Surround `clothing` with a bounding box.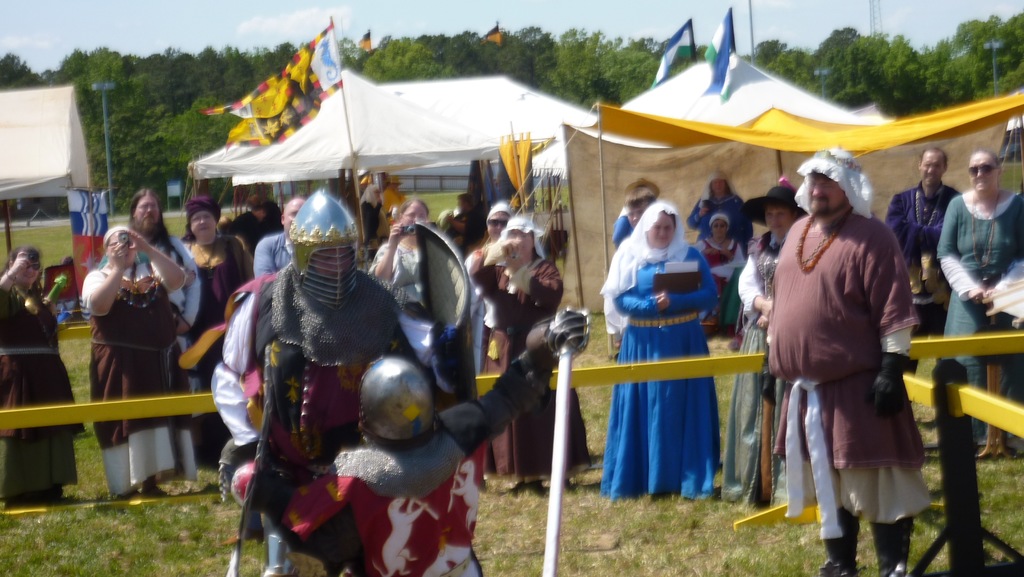
{"x1": 371, "y1": 211, "x2": 392, "y2": 259}.
